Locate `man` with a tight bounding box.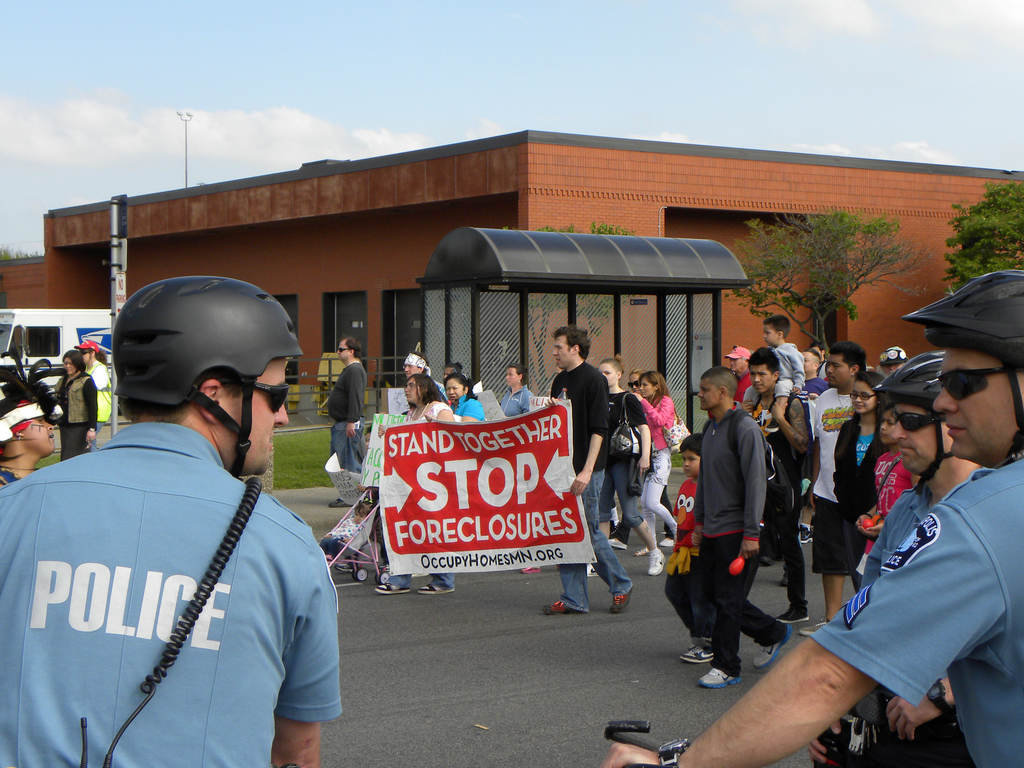
bbox(876, 346, 908, 380).
